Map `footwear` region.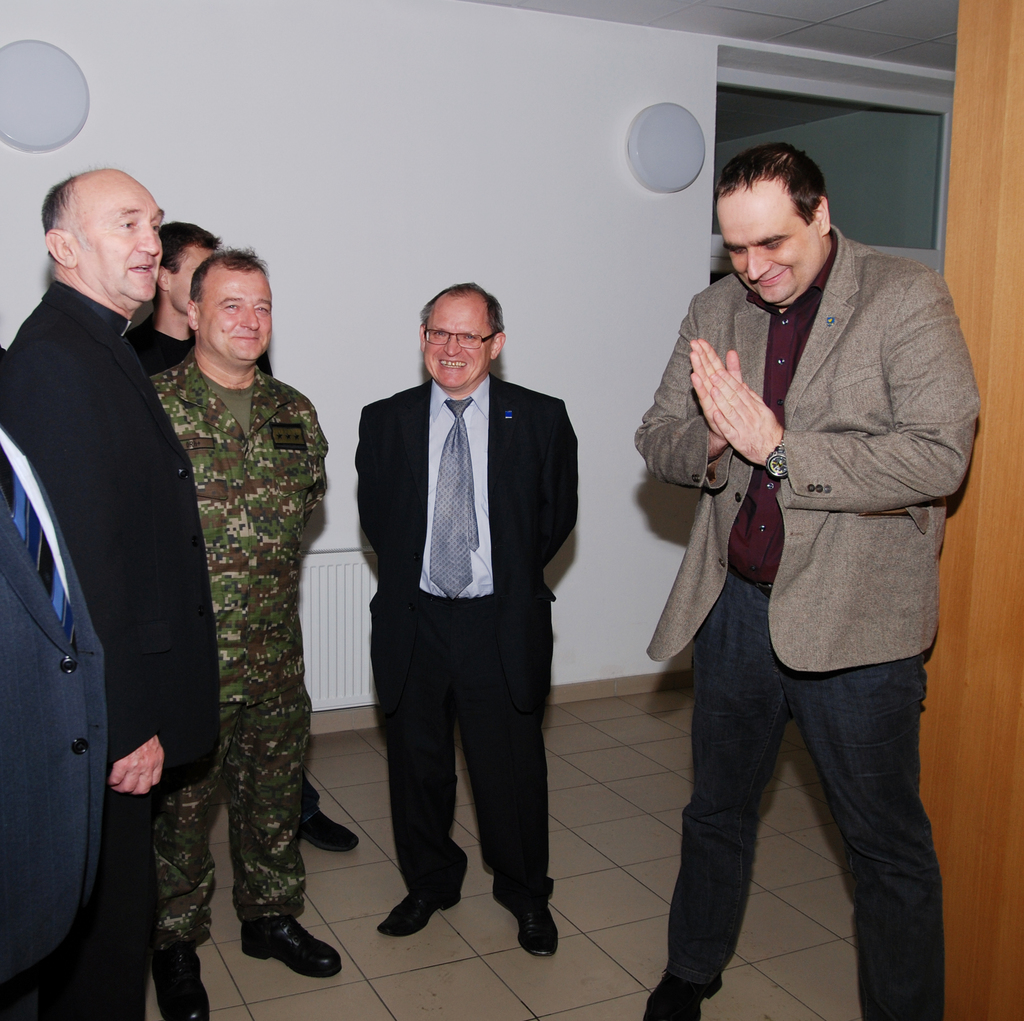
Mapped to region(239, 904, 342, 980).
